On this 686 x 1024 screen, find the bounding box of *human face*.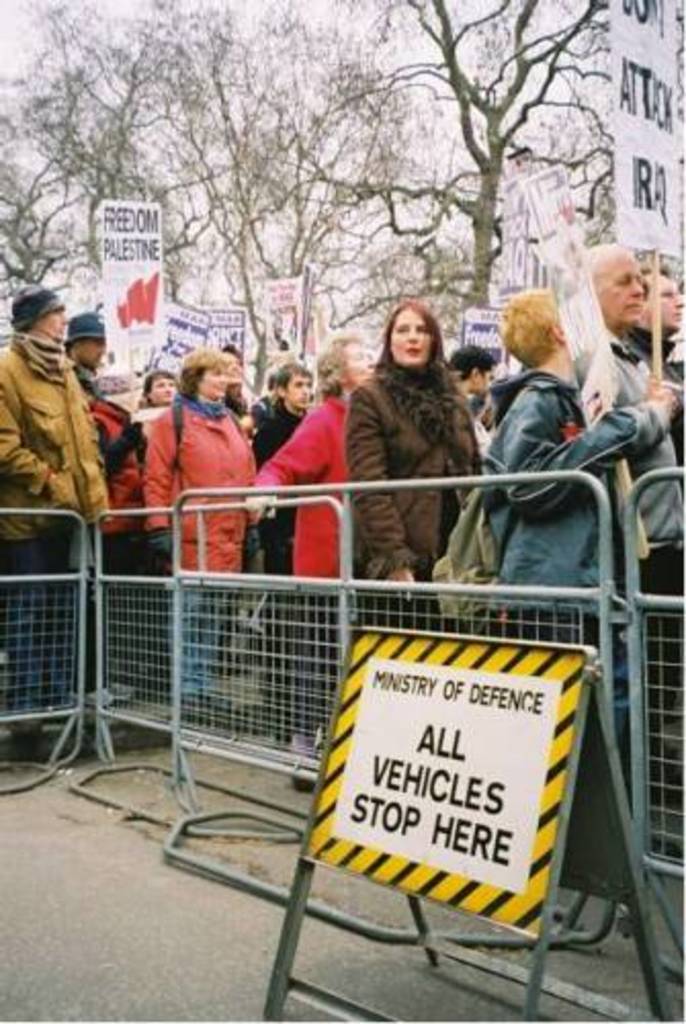
Bounding box: (left=203, top=356, right=229, bottom=393).
